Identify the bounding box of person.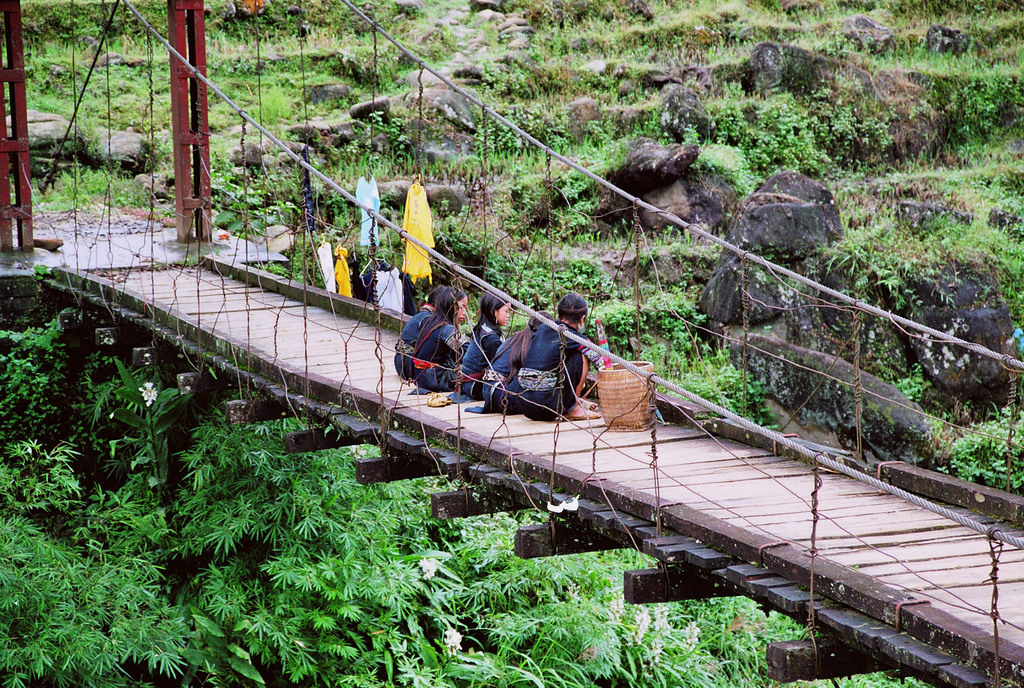
x1=386 y1=278 x2=452 y2=383.
